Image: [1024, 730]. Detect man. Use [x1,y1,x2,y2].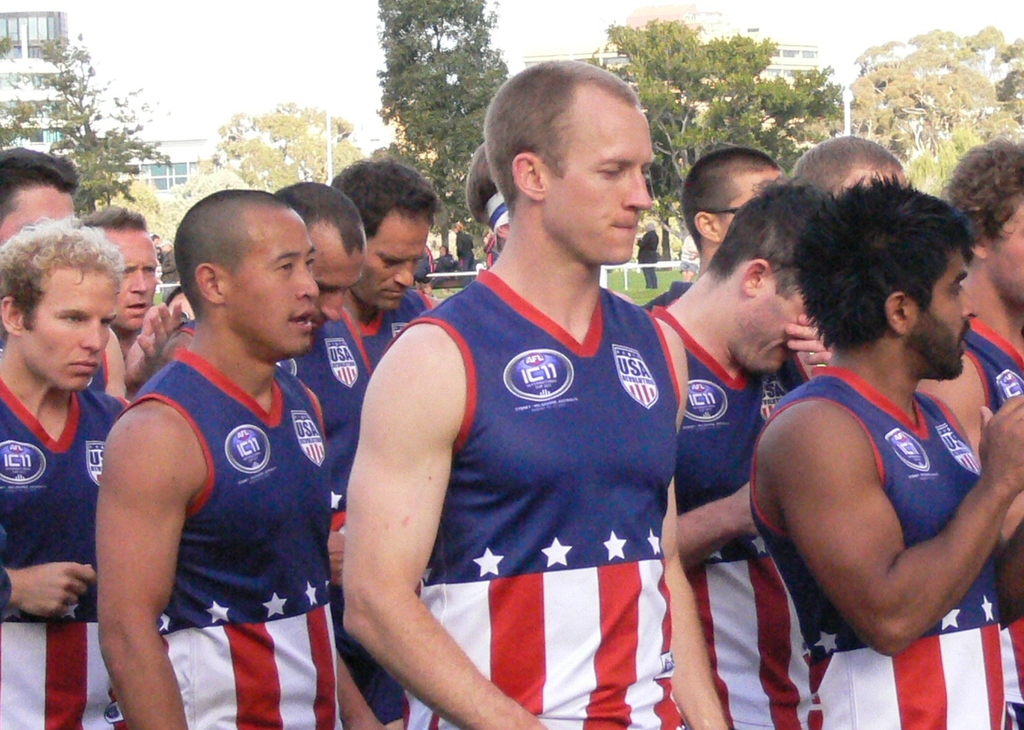
[642,153,784,316].
